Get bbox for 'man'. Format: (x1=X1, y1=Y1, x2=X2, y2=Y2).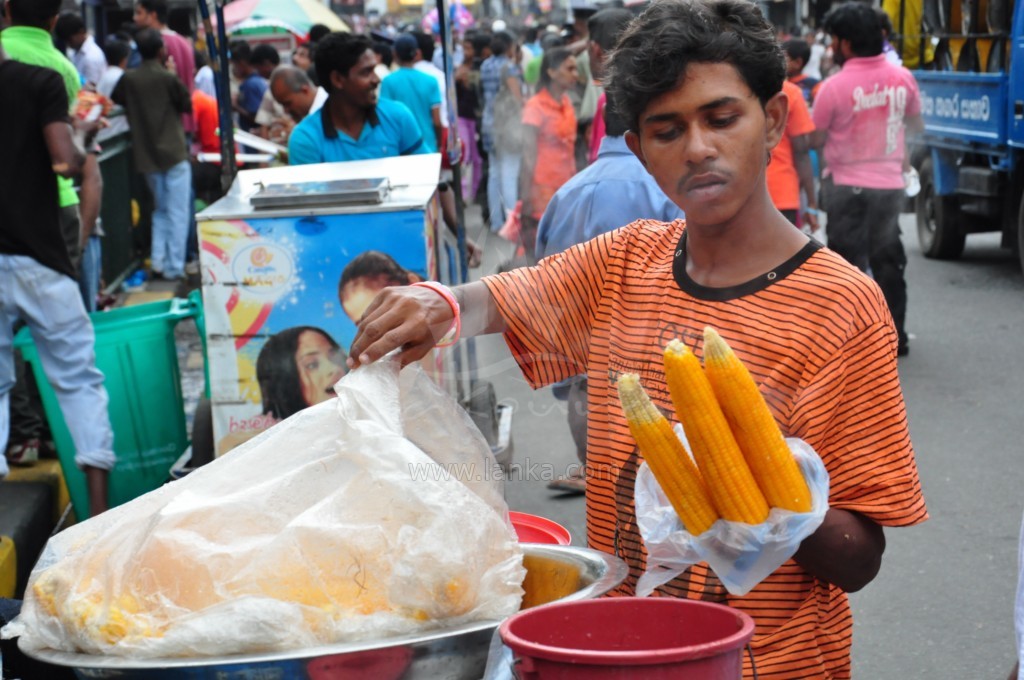
(x1=0, y1=0, x2=118, y2=523).
